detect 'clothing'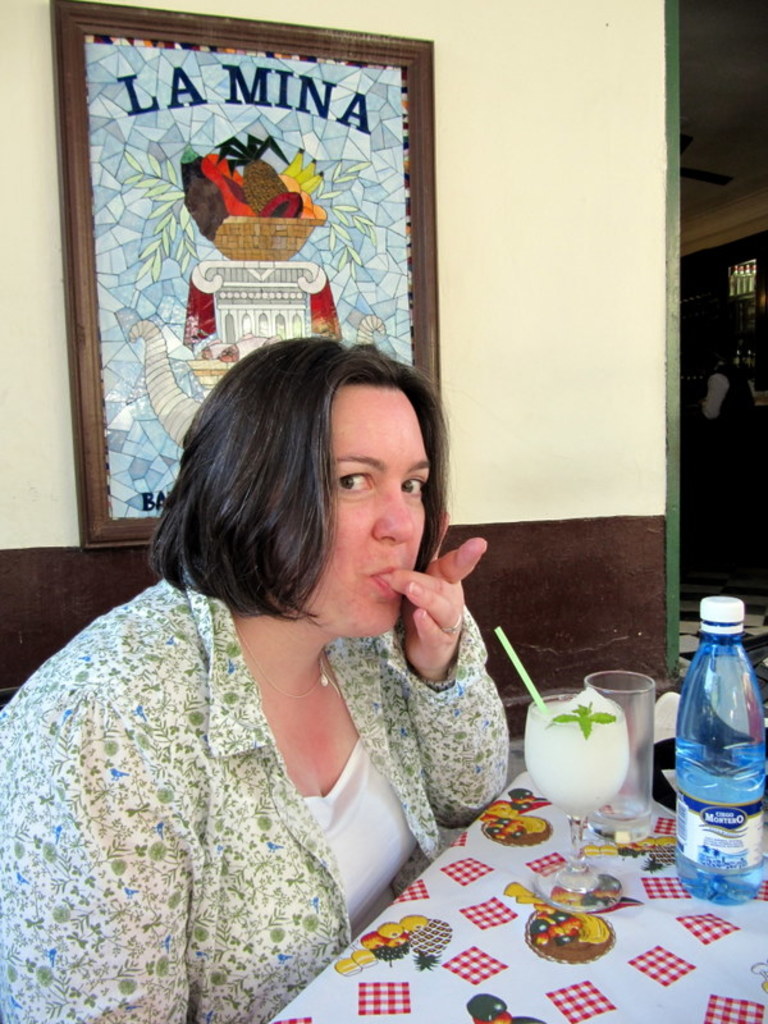
crop(0, 563, 508, 1023)
